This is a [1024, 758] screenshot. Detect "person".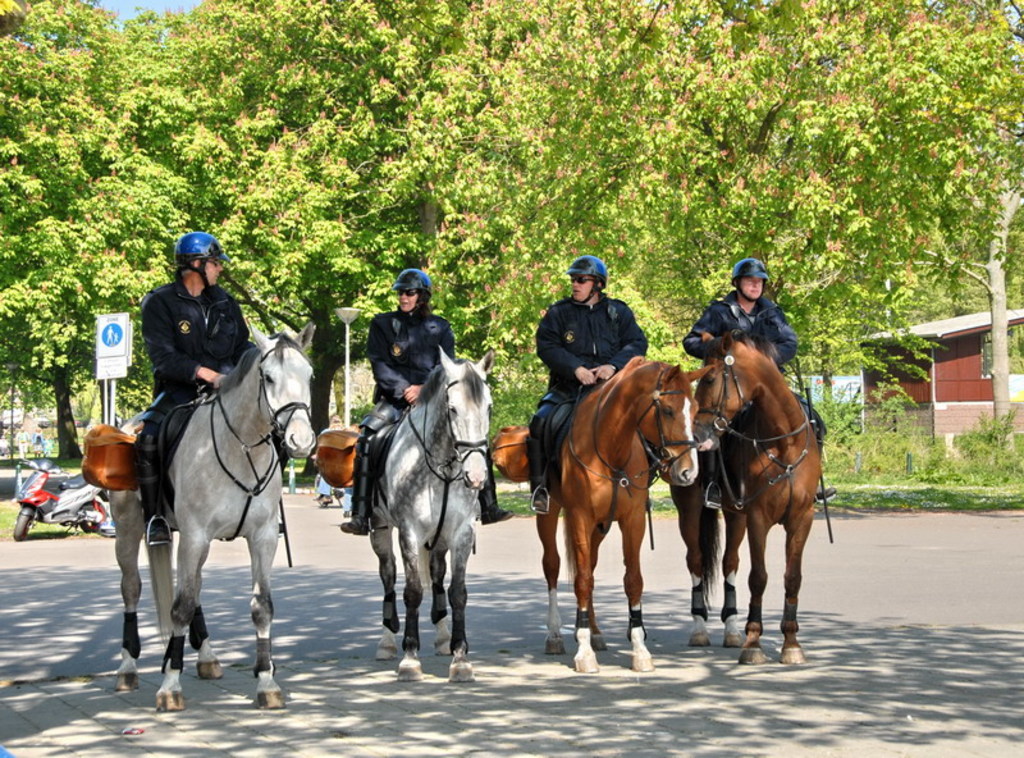
334:262:516:540.
